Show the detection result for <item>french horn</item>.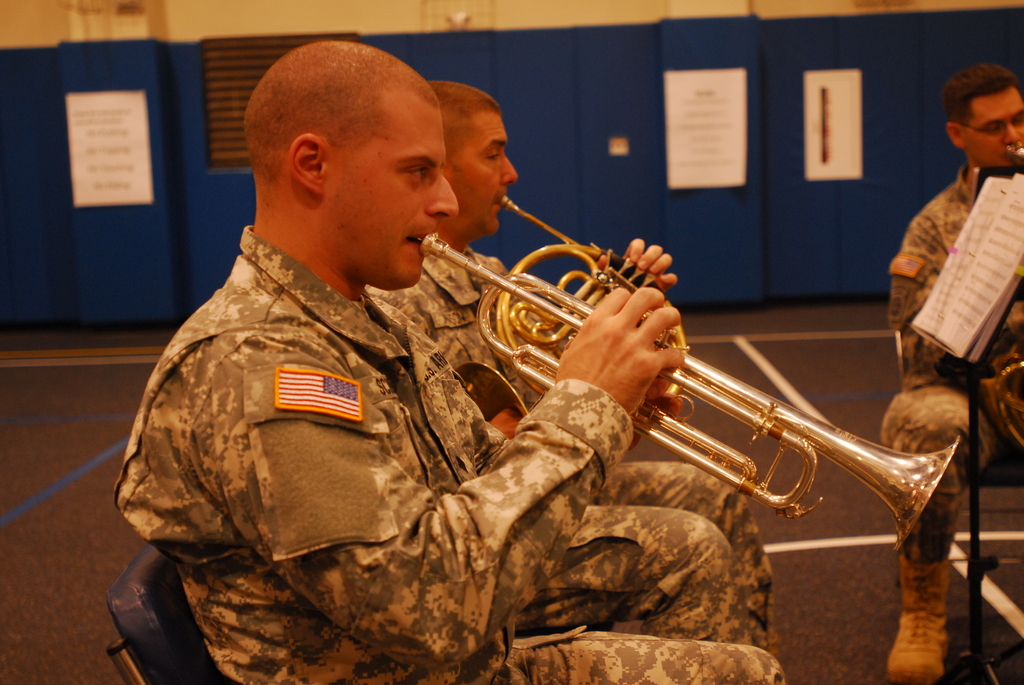
<box>451,191,689,450</box>.
